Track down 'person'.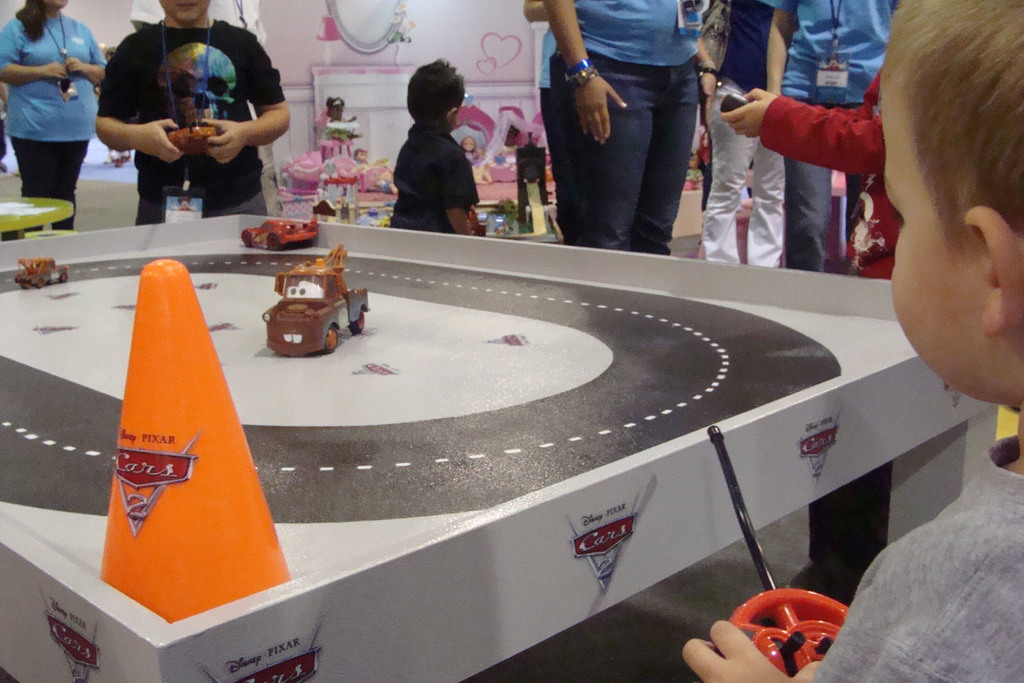
Tracked to <box>347,147,366,172</box>.
